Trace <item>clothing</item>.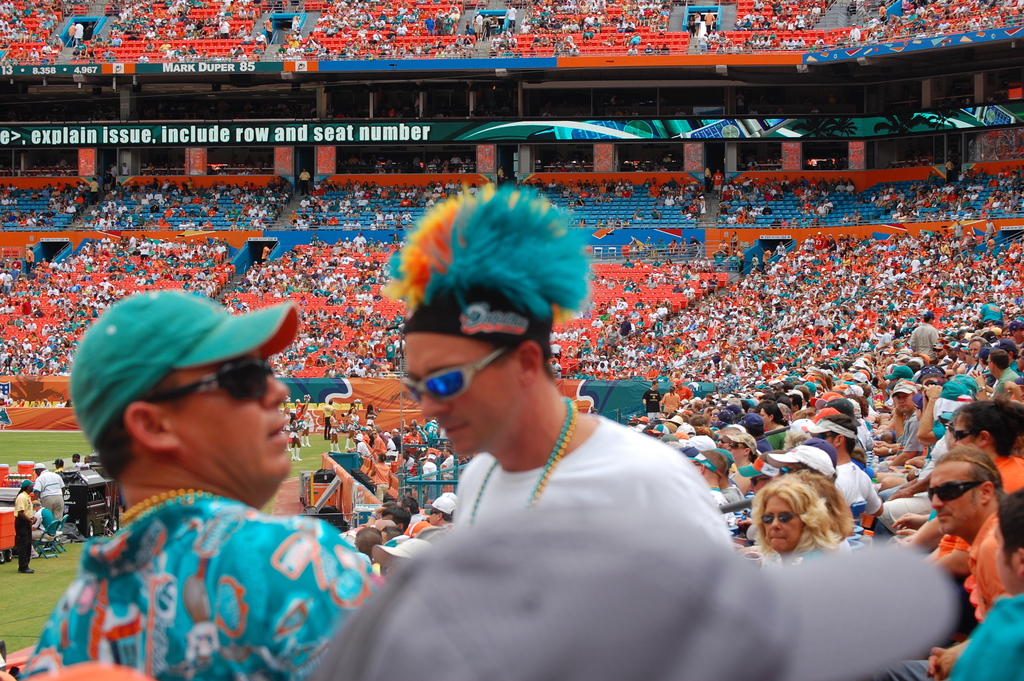
Traced to left=592, top=271, right=609, bottom=293.
